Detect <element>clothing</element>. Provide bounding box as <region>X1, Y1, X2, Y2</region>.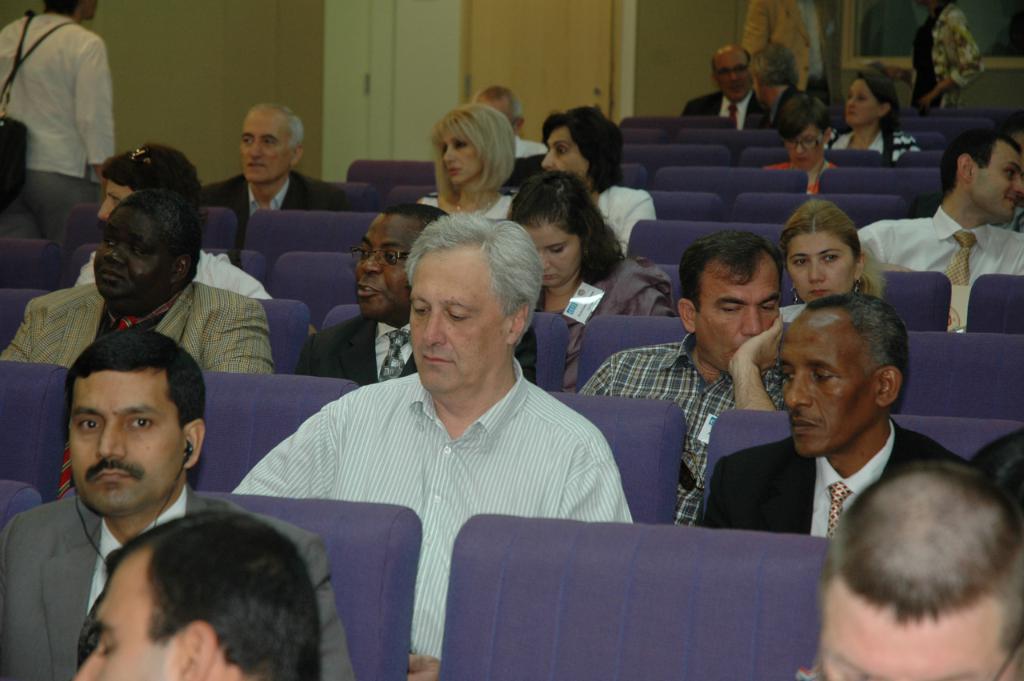
<region>0, 288, 285, 383</region>.
